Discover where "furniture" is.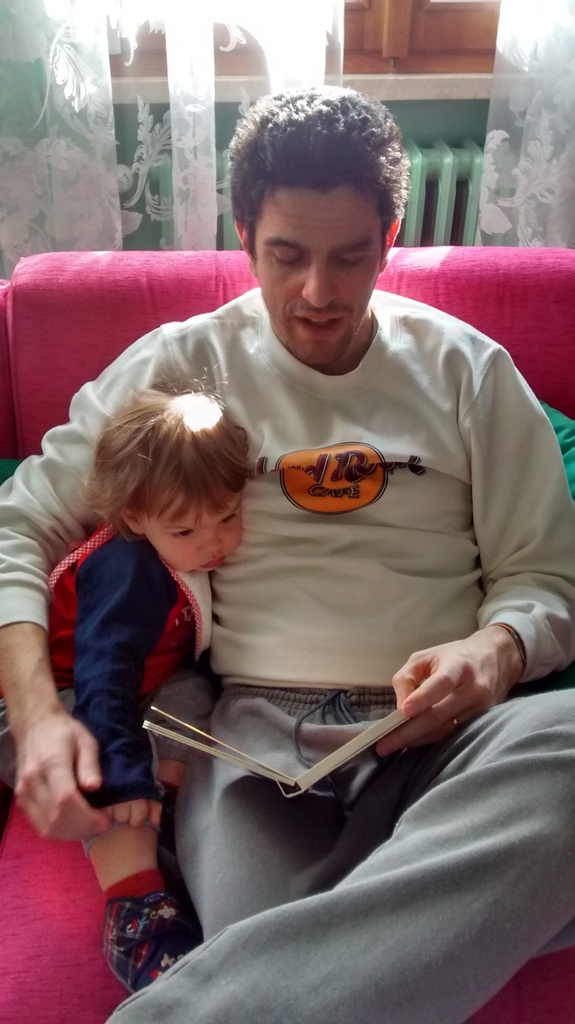
Discovered at {"left": 0, "top": 250, "right": 574, "bottom": 1023}.
